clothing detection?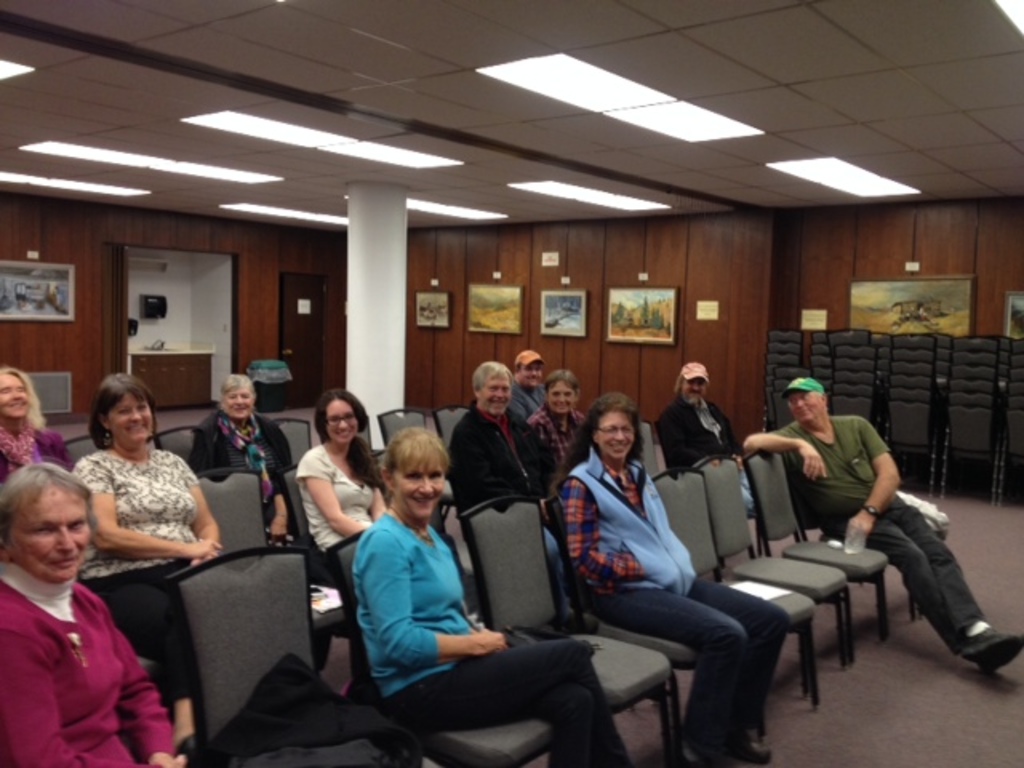
<bbox>661, 397, 726, 475</bbox>
